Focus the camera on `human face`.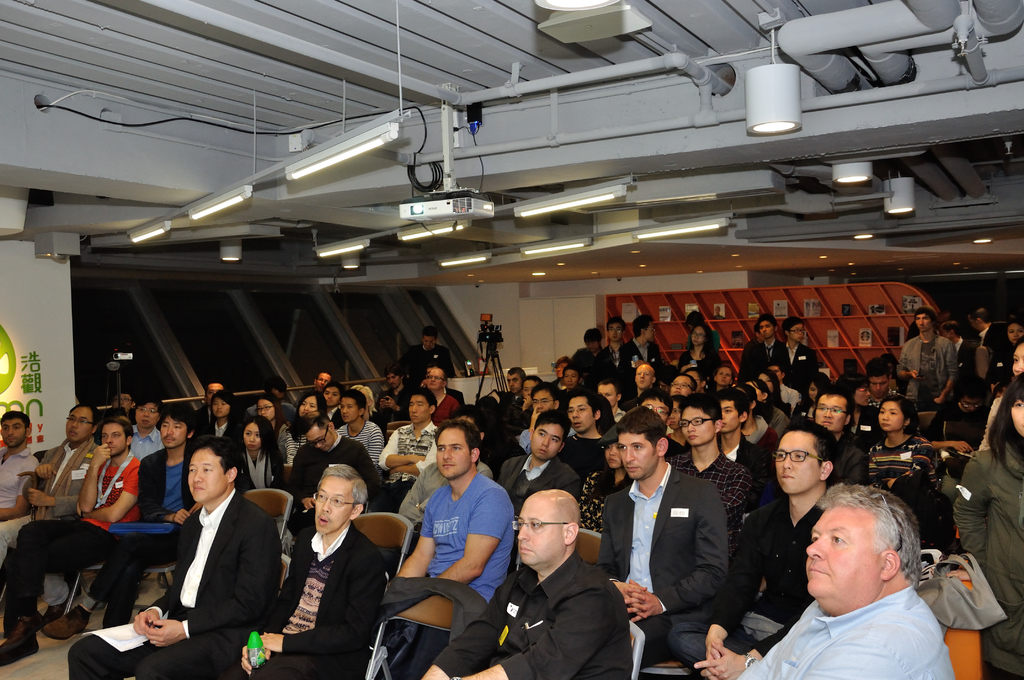
Focus region: <bbox>608, 323, 624, 341</bbox>.
